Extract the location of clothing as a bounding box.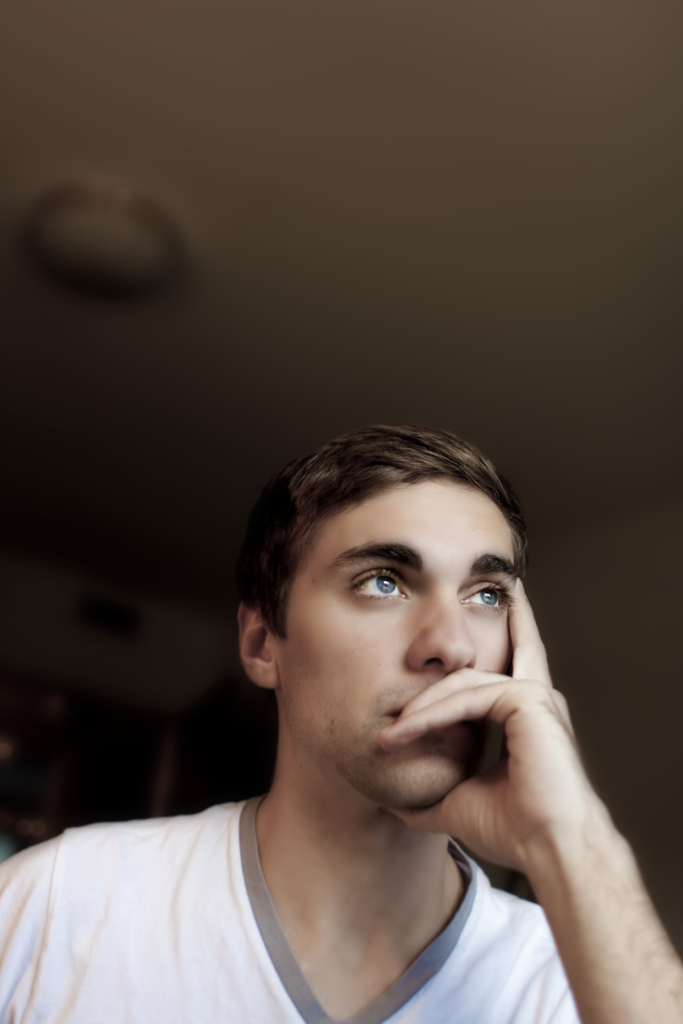
crop(0, 794, 589, 1023).
